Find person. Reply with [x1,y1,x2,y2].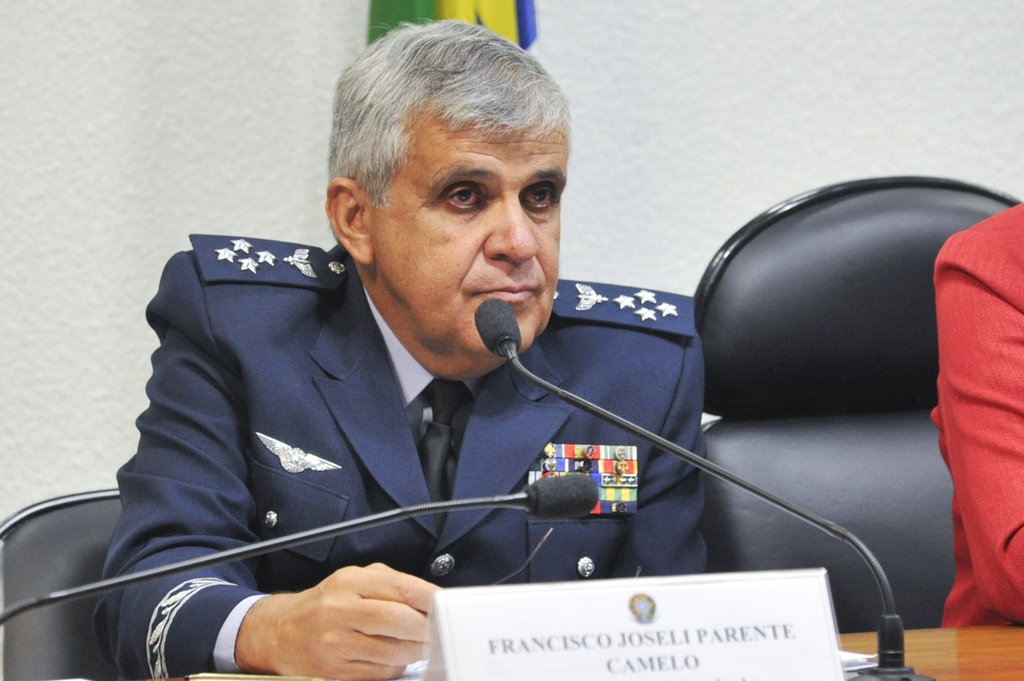
[934,203,1023,628].
